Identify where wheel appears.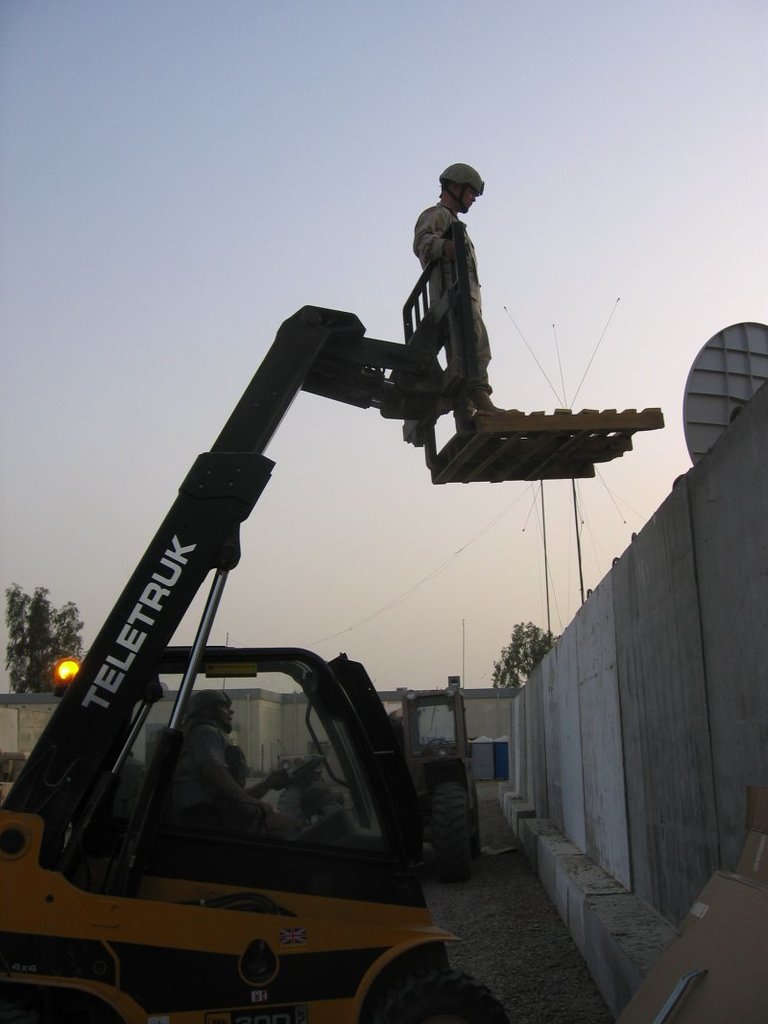
Appears at BBox(427, 758, 487, 882).
